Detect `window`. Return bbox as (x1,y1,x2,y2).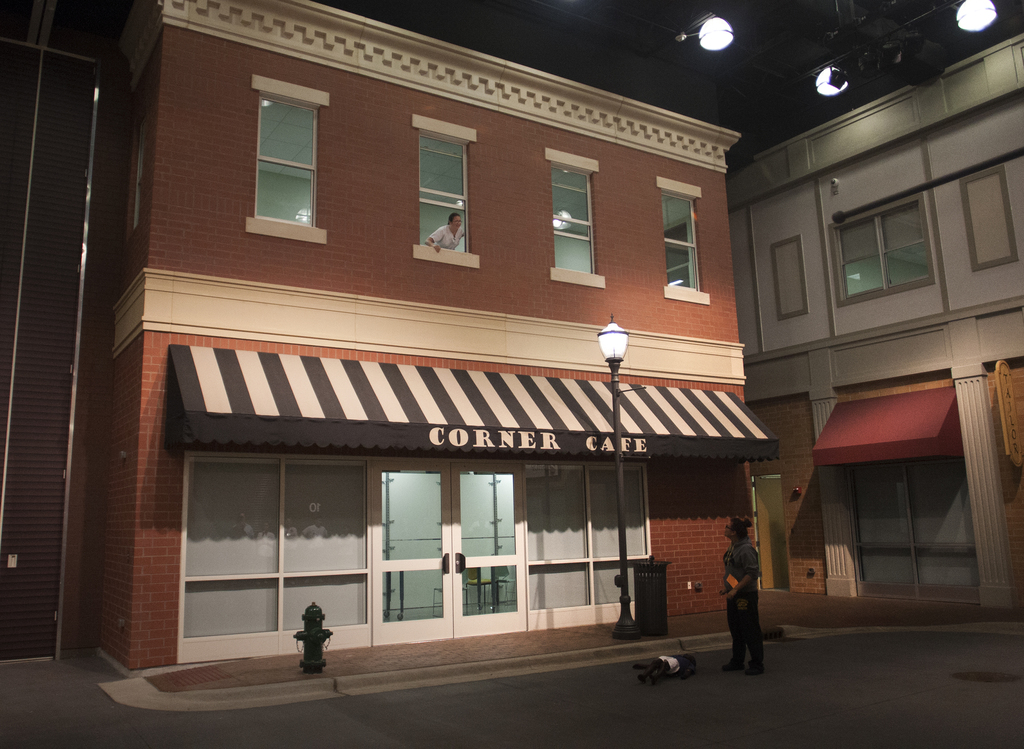
(772,235,808,323).
